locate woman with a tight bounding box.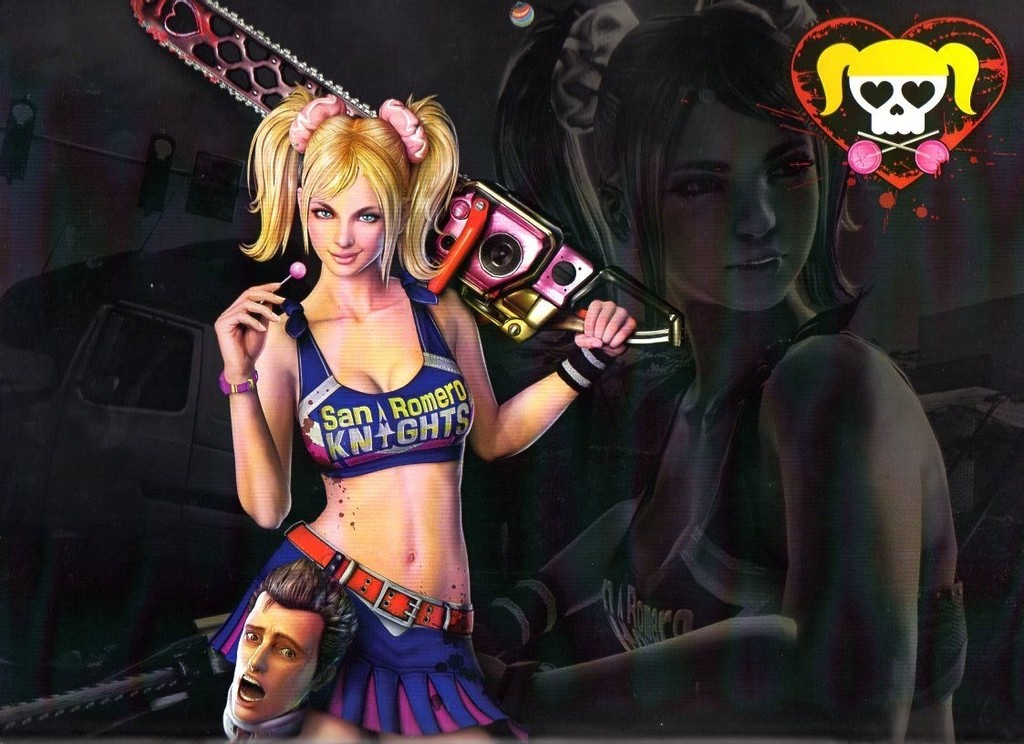
region(213, 84, 643, 743).
